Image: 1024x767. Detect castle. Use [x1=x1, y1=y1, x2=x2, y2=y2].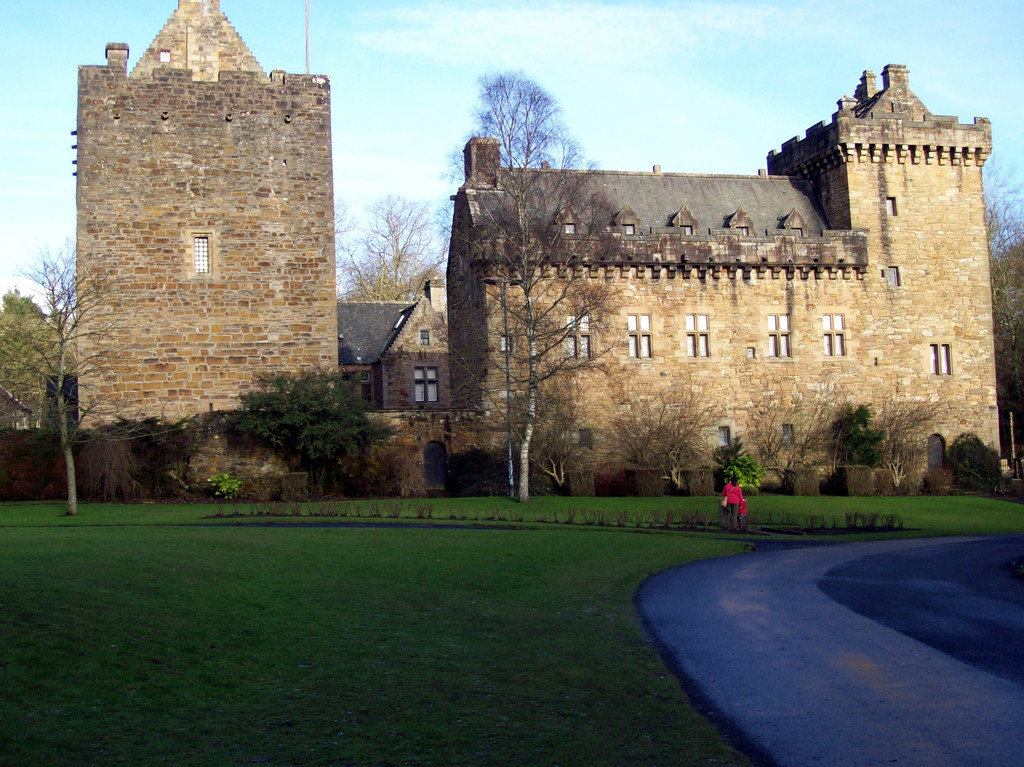
[x1=348, y1=273, x2=467, y2=411].
